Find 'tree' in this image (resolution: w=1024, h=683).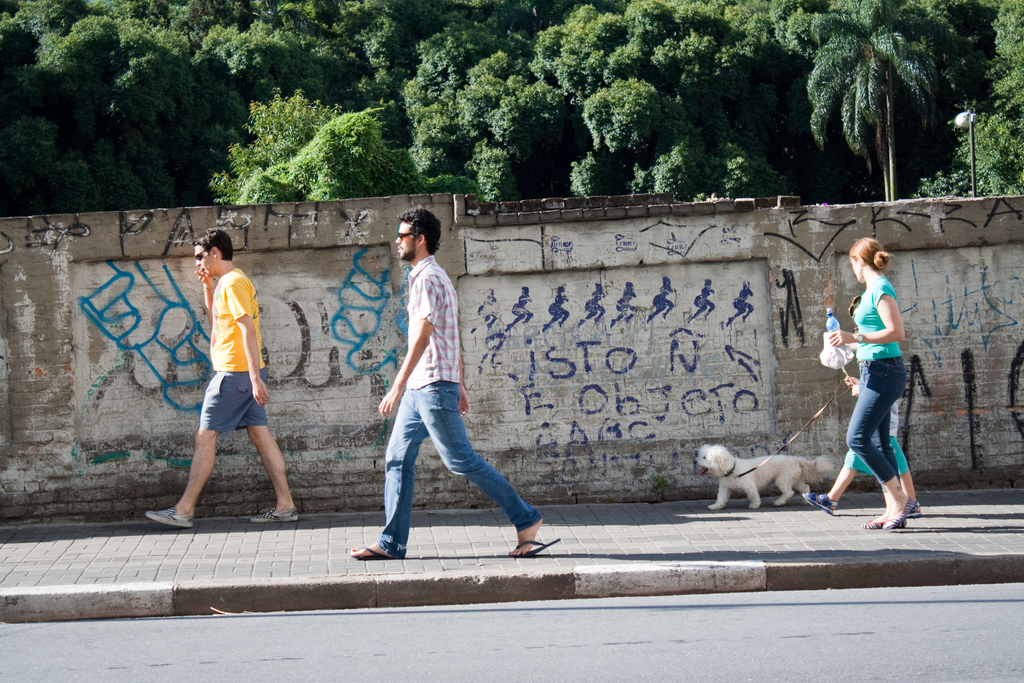
(x1=561, y1=0, x2=781, y2=193).
